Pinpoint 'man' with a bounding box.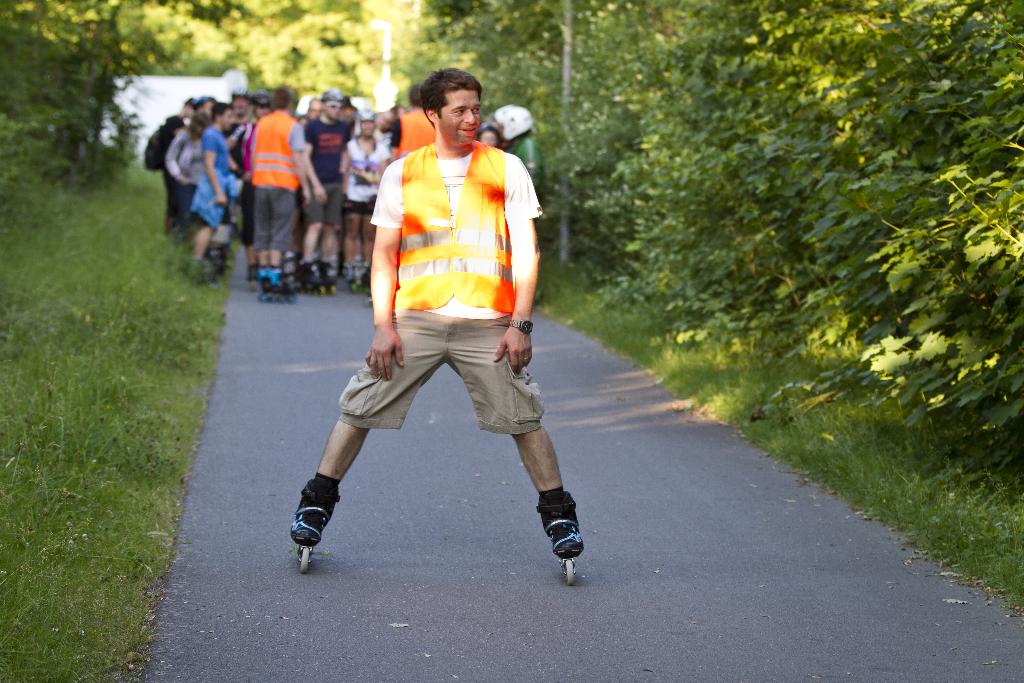
x1=185, y1=104, x2=235, y2=278.
